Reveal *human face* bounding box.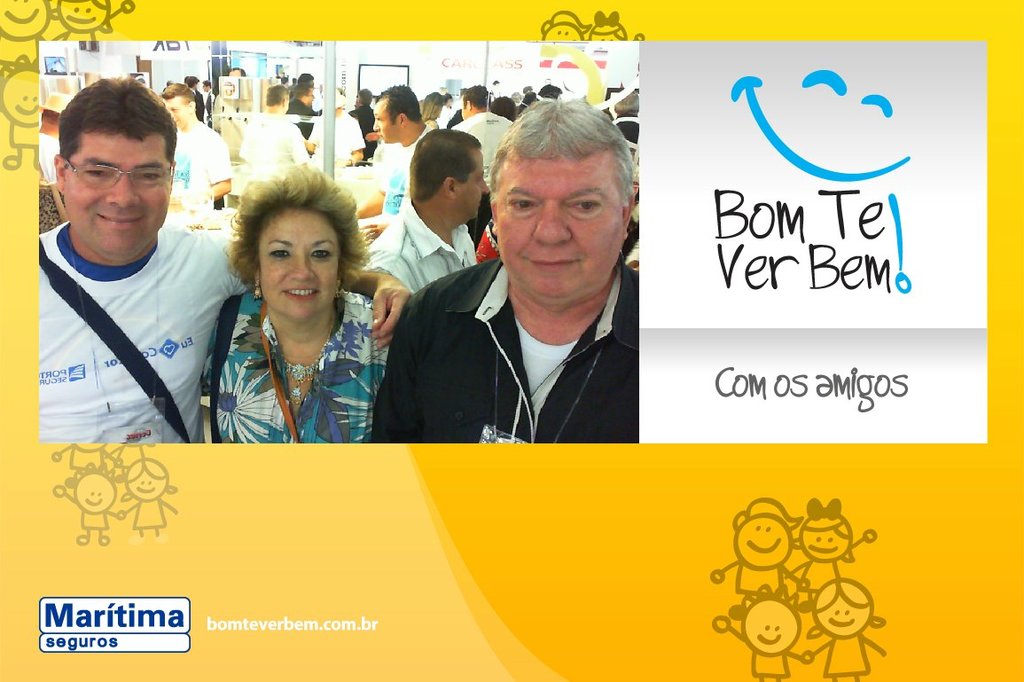
Revealed: detection(261, 209, 341, 323).
